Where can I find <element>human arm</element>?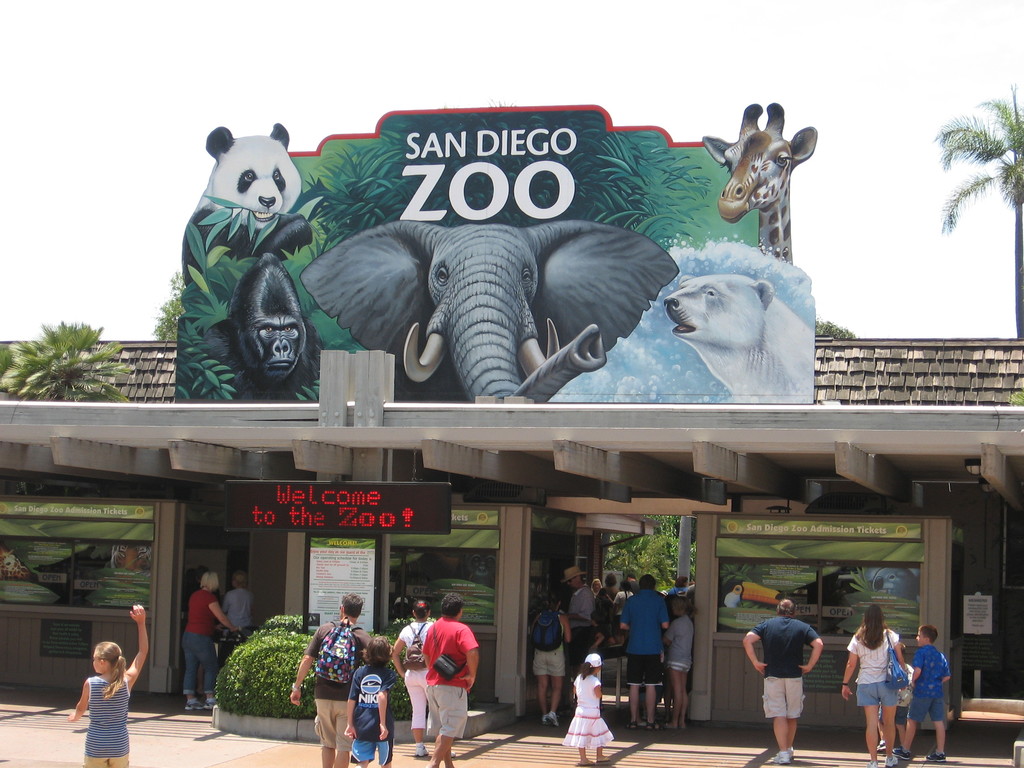
You can find it at (250, 593, 257, 611).
